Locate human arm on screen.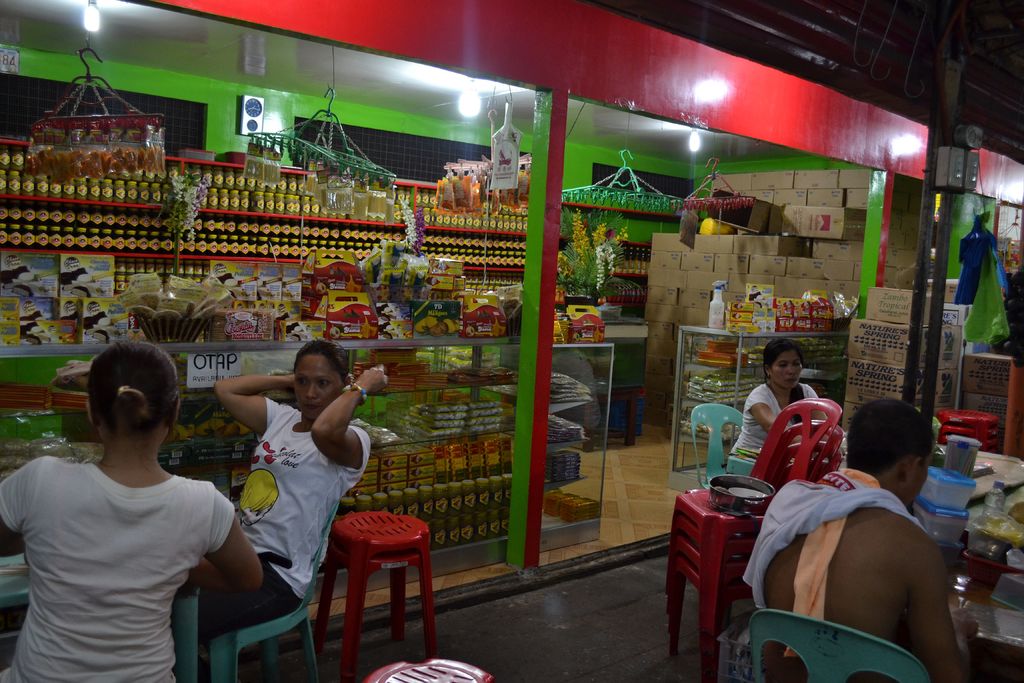
On screen at 746, 384, 792, 432.
